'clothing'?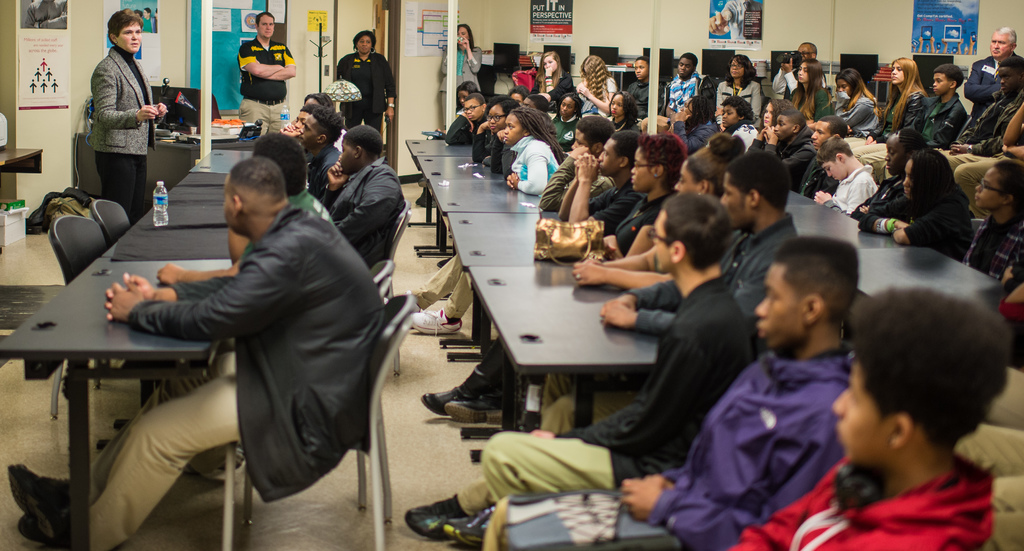
<box>639,203,799,352</box>
